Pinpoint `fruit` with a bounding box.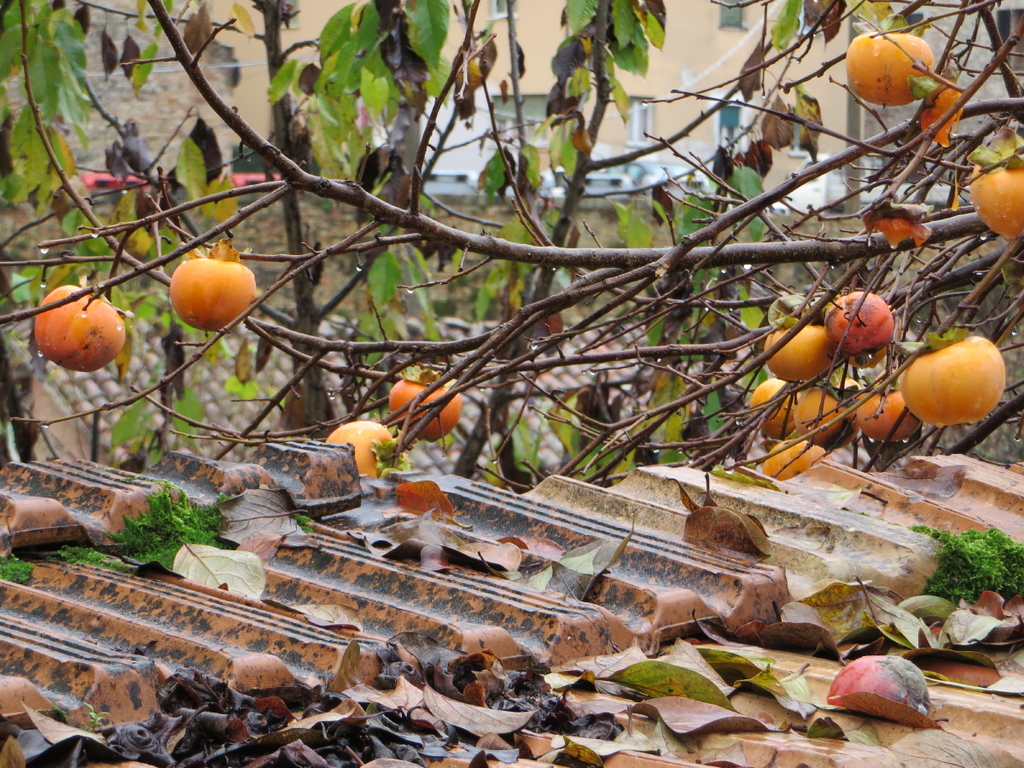
detection(965, 157, 1023, 238).
